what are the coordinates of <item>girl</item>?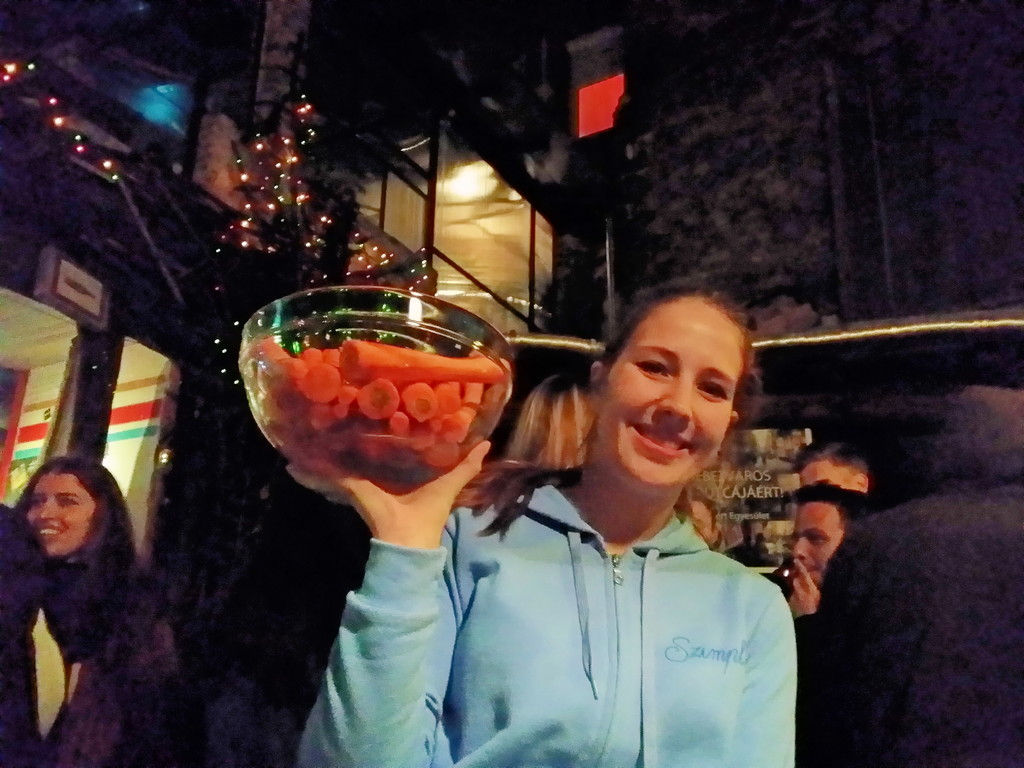
(285, 277, 797, 767).
